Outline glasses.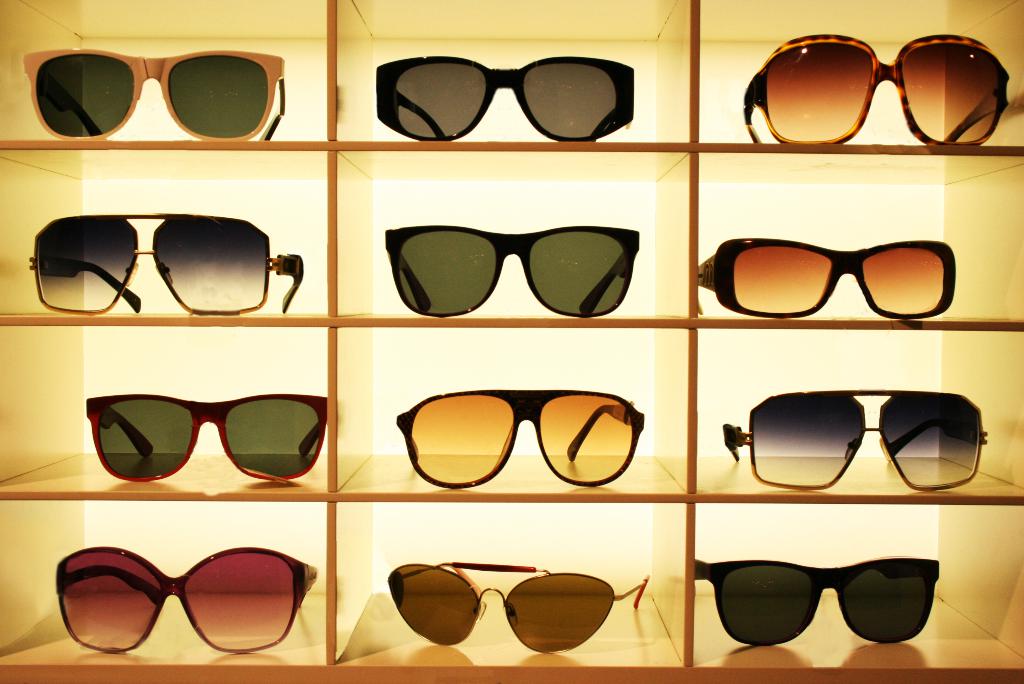
Outline: [x1=714, y1=387, x2=990, y2=489].
